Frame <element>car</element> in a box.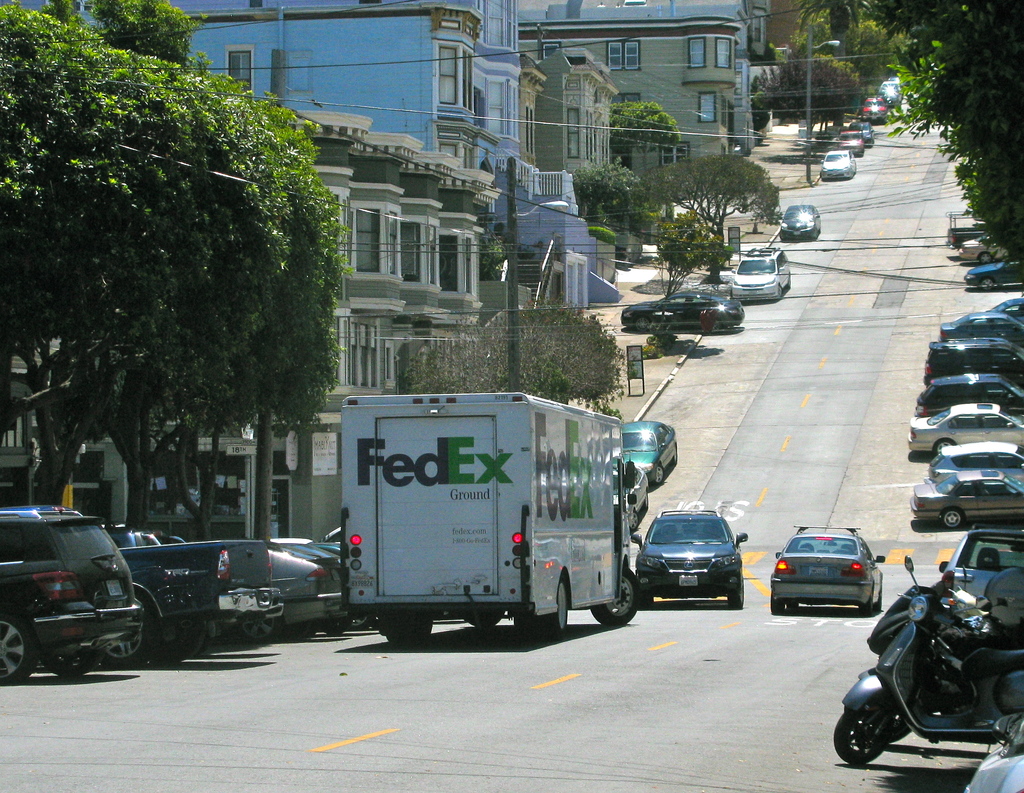
632 505 748 603.
